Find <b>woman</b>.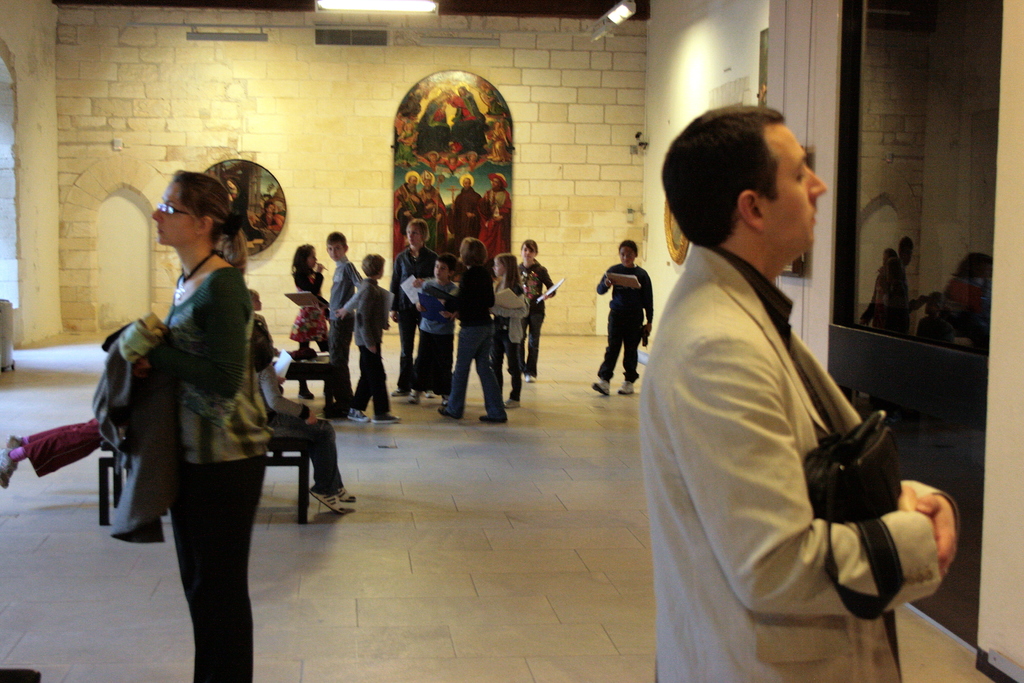
<bbox>99, 158, 291, 661</bbox>.
